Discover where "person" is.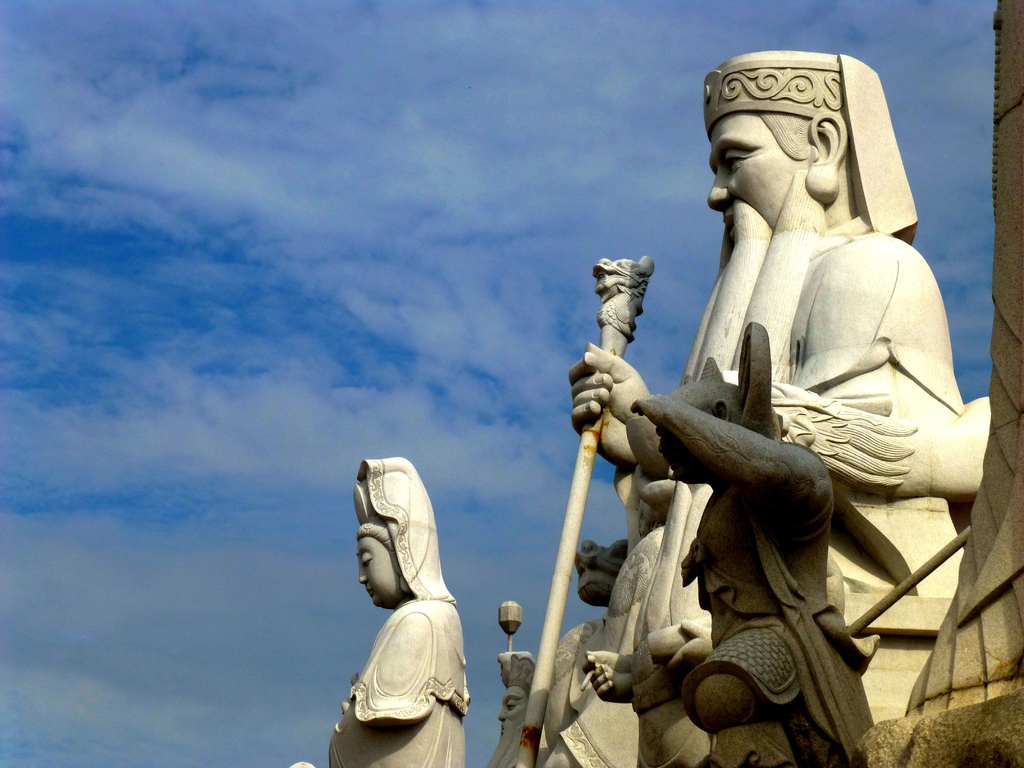
Discovered at bbox(511, 45, 998, 767).
